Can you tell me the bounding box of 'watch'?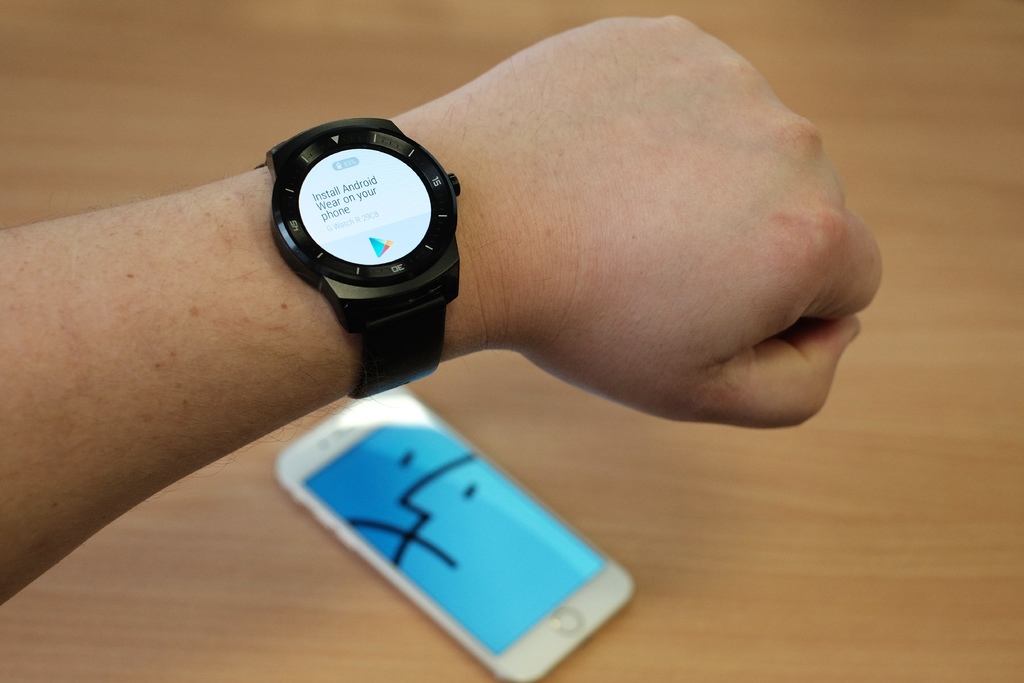
bbox=[268, 118, 463, 401].
